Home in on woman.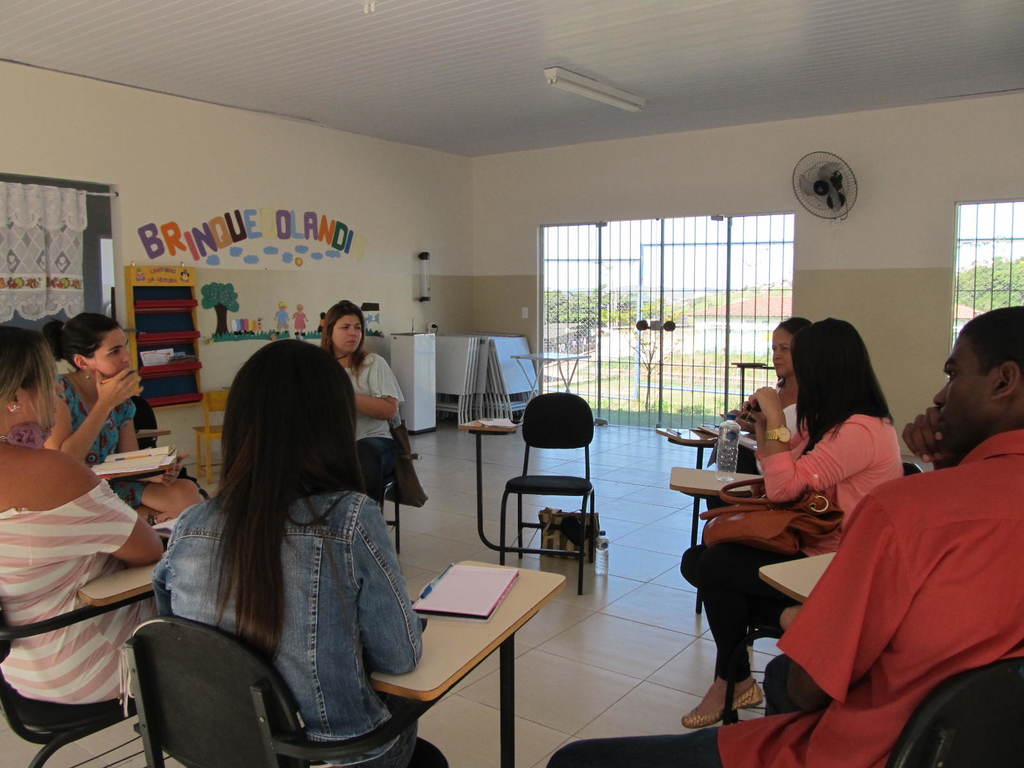
Homed in at l=42, t=309, r=206, b=532.
